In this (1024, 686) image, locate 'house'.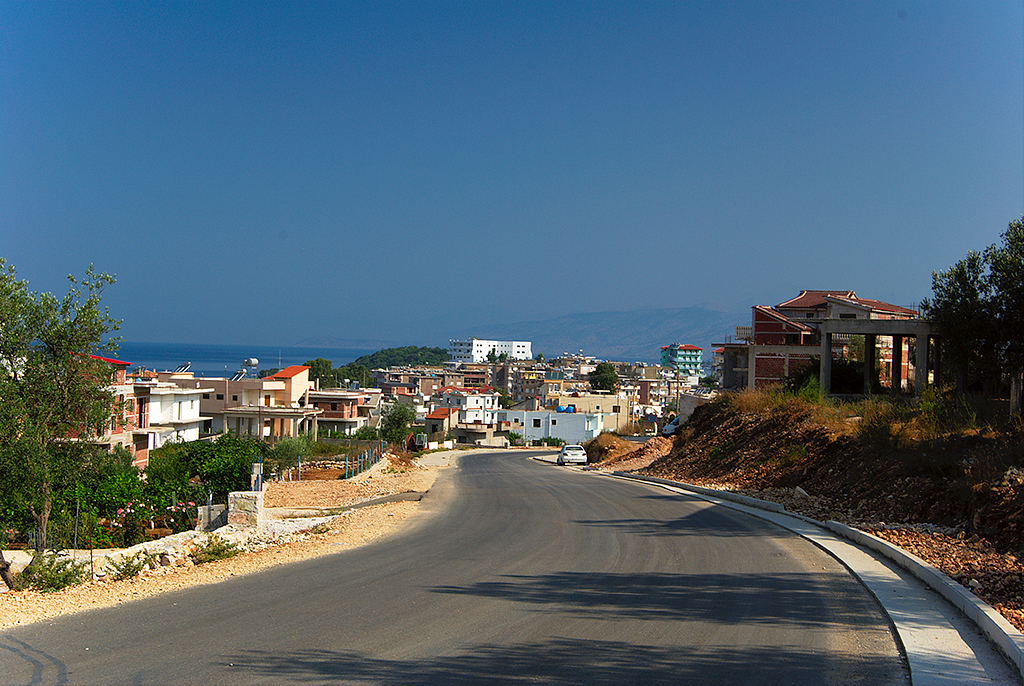
Bounding box: [333,398,360,447].
